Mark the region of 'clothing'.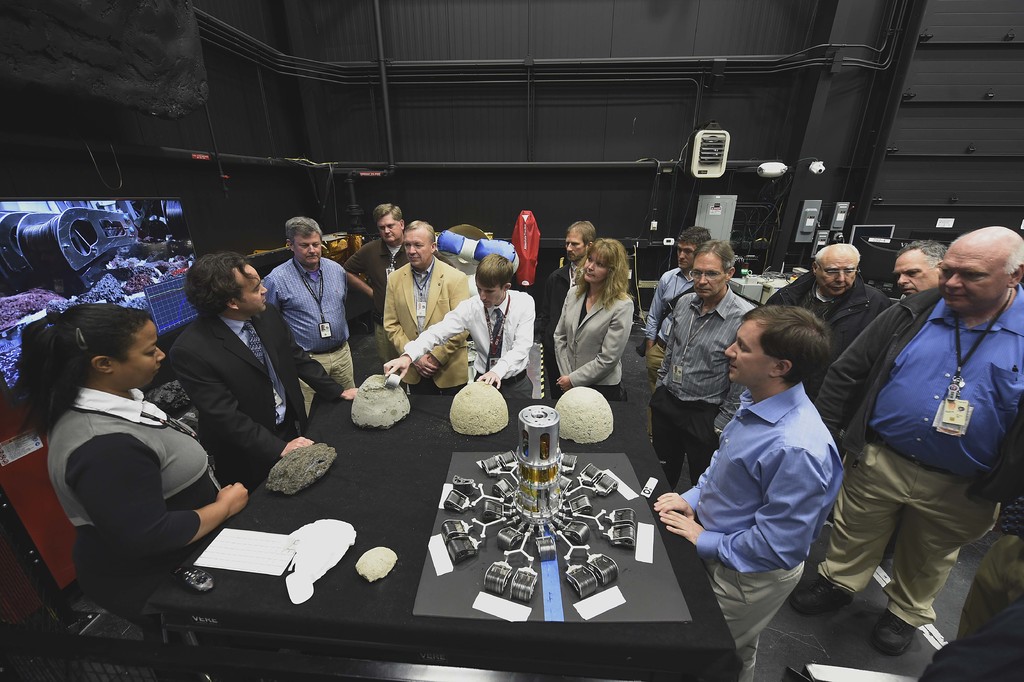
Region: box=[169, 303, 346, 495].
